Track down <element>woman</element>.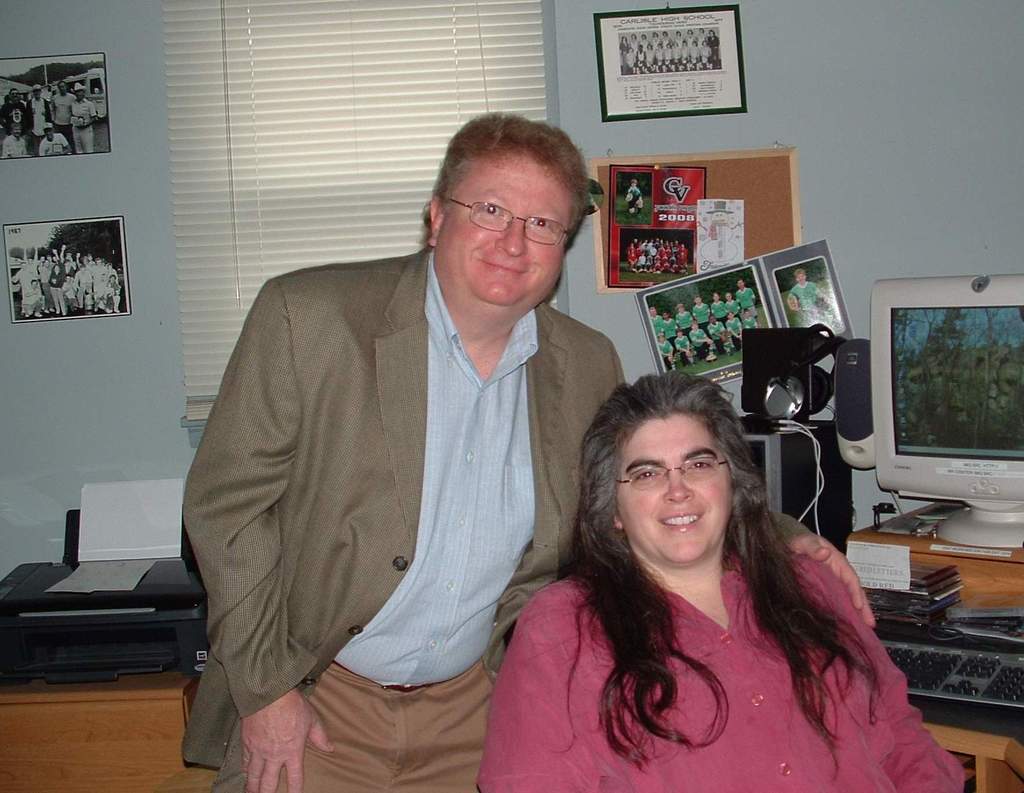
Tracked to 492:358:924:792.
